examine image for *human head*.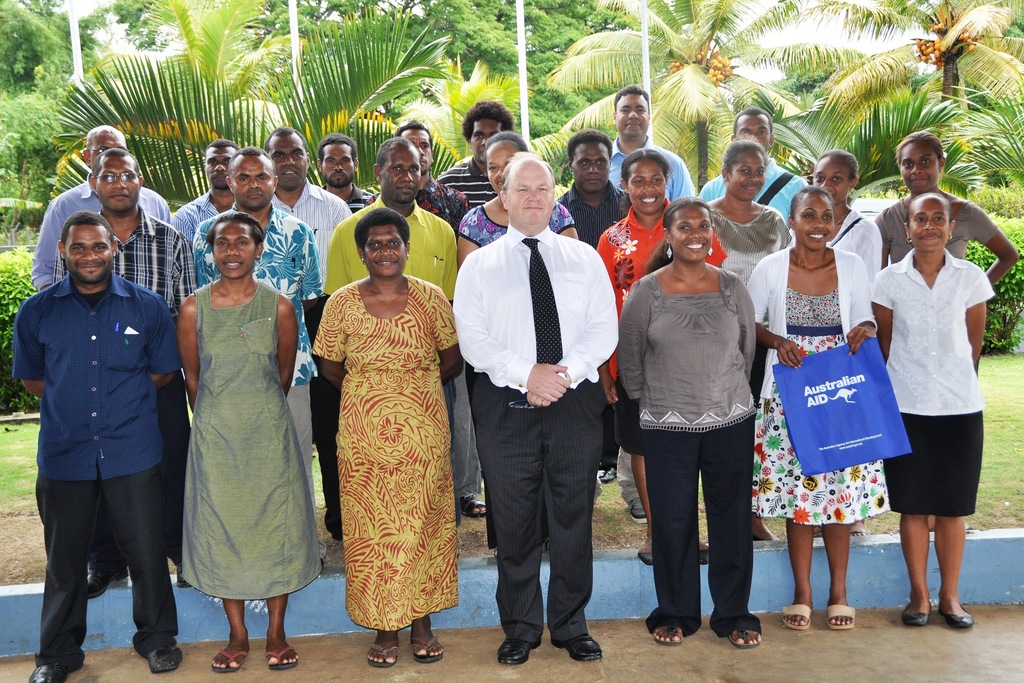
Examination result: bbox=(353, 208, 412, 274).
